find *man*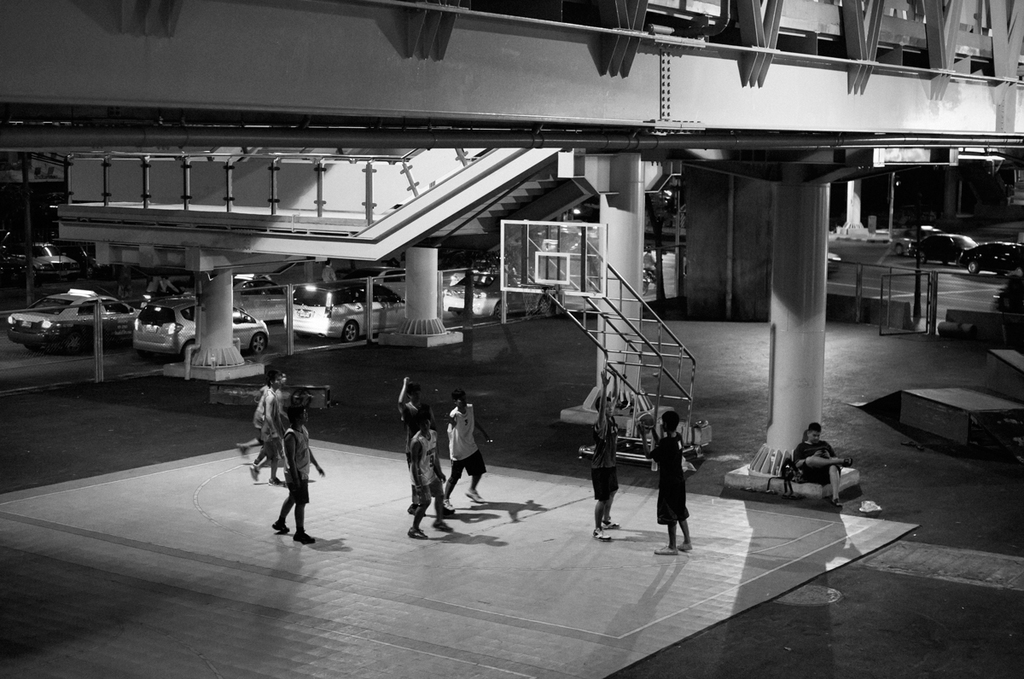
<region>796, 424, 851, 505</region>
